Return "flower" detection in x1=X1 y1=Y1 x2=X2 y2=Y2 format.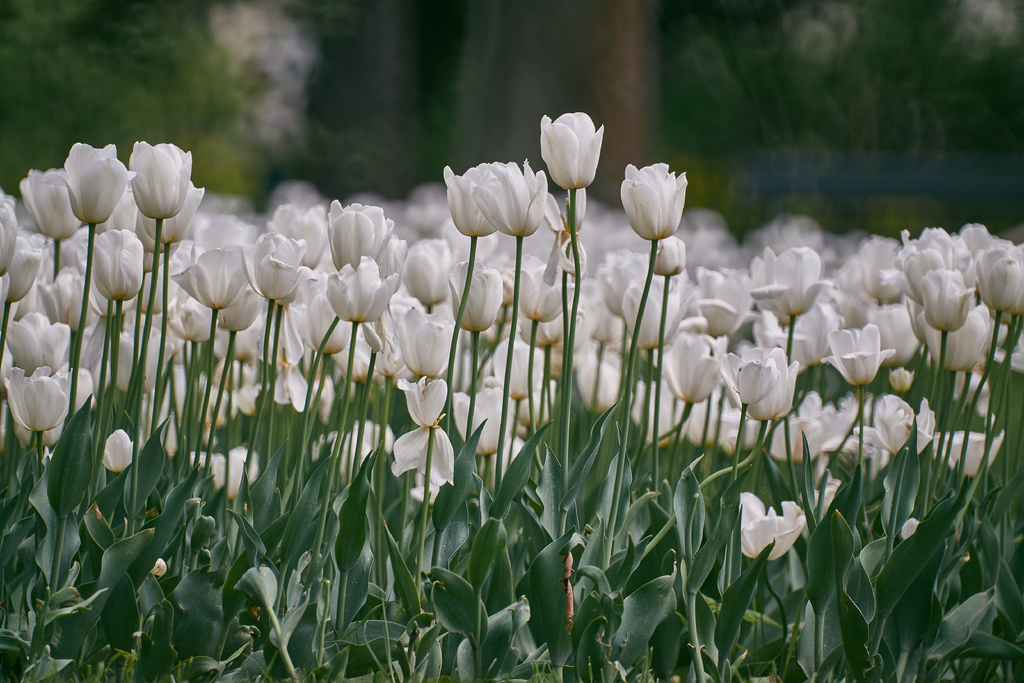
x1=399 y1=235 x2=452 y2=309.
